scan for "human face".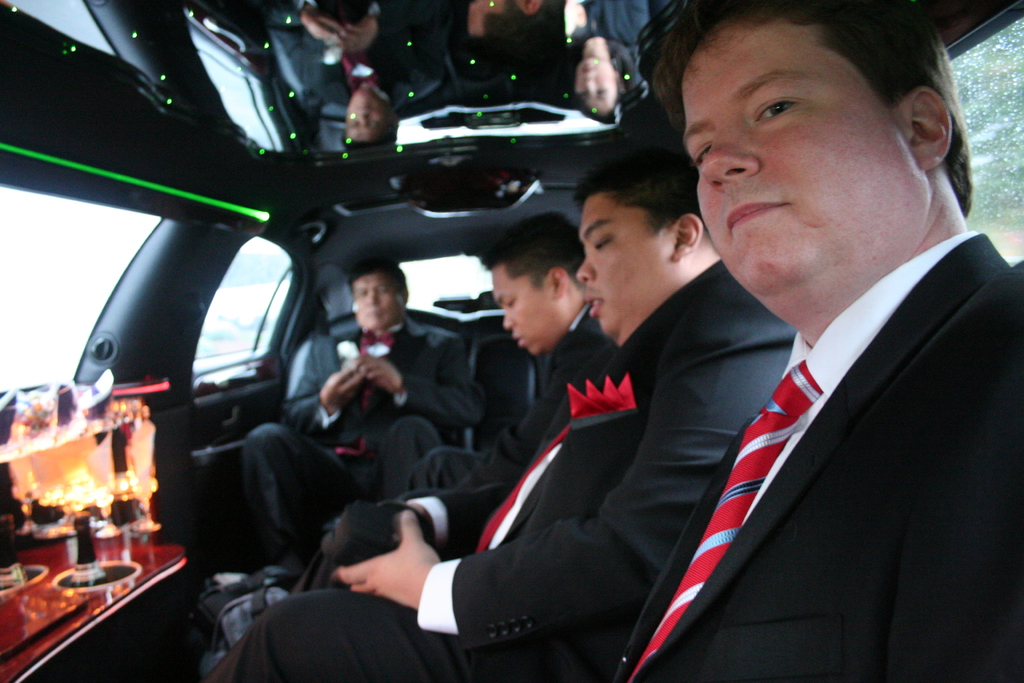
Scan result: [490,263,559,354].
